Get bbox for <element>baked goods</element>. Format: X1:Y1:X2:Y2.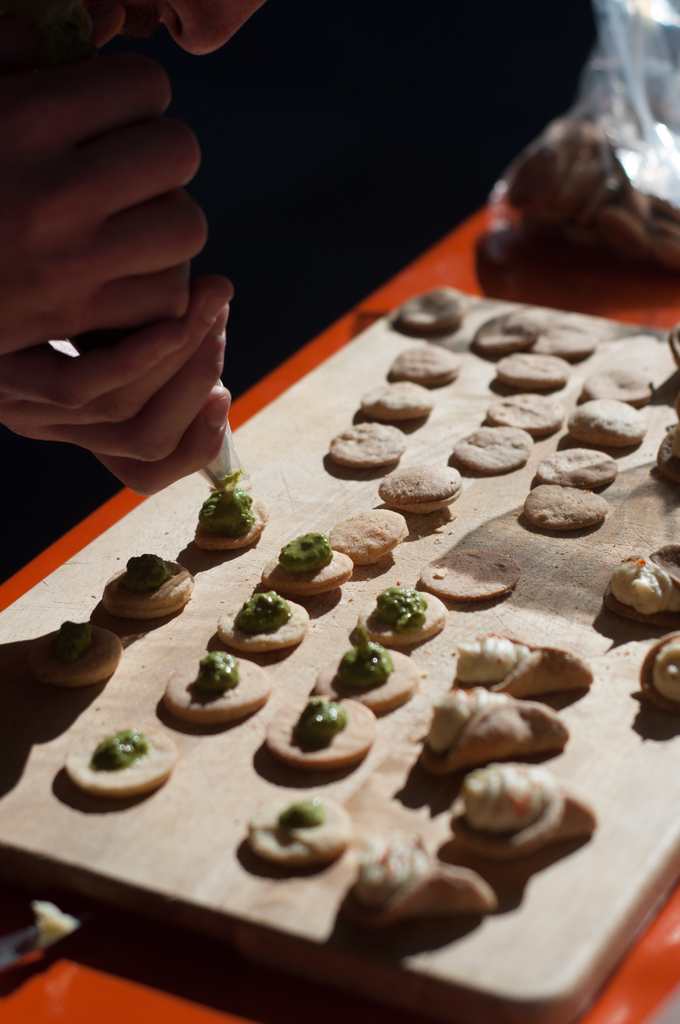
268:697:382:777.
